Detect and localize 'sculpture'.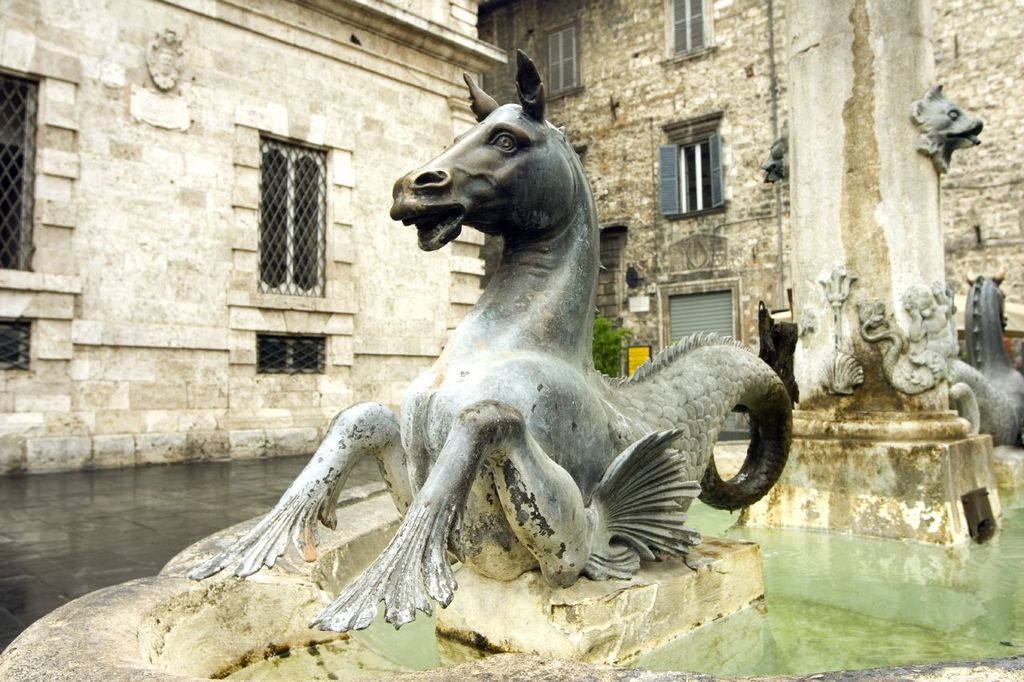
Localized at [846, 274, 971, 402].
